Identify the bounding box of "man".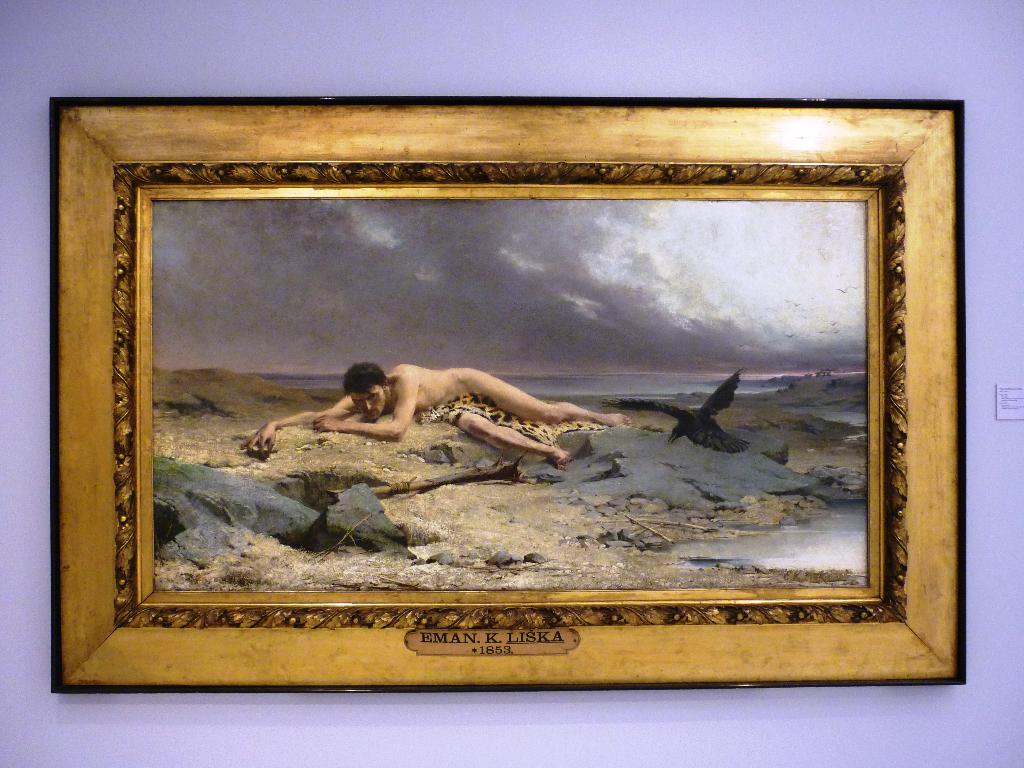
<bbox>240, 358, 631, 466</bbox>.
